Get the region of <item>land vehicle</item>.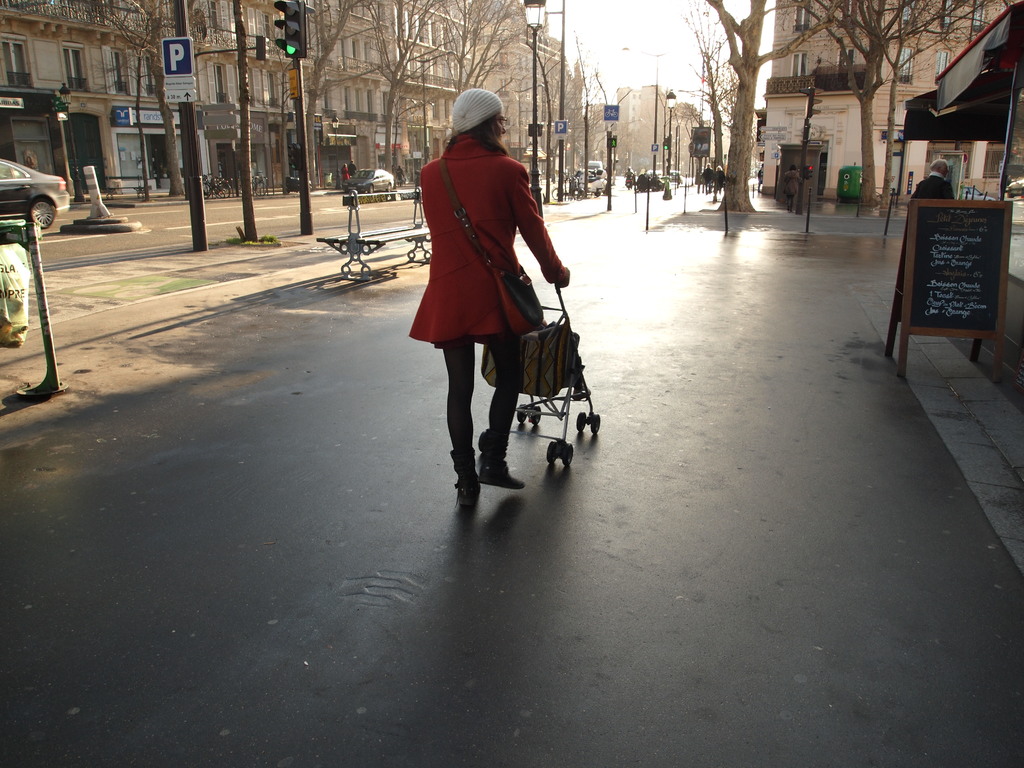
(left=1, top=156, right=72, bottom=228).
